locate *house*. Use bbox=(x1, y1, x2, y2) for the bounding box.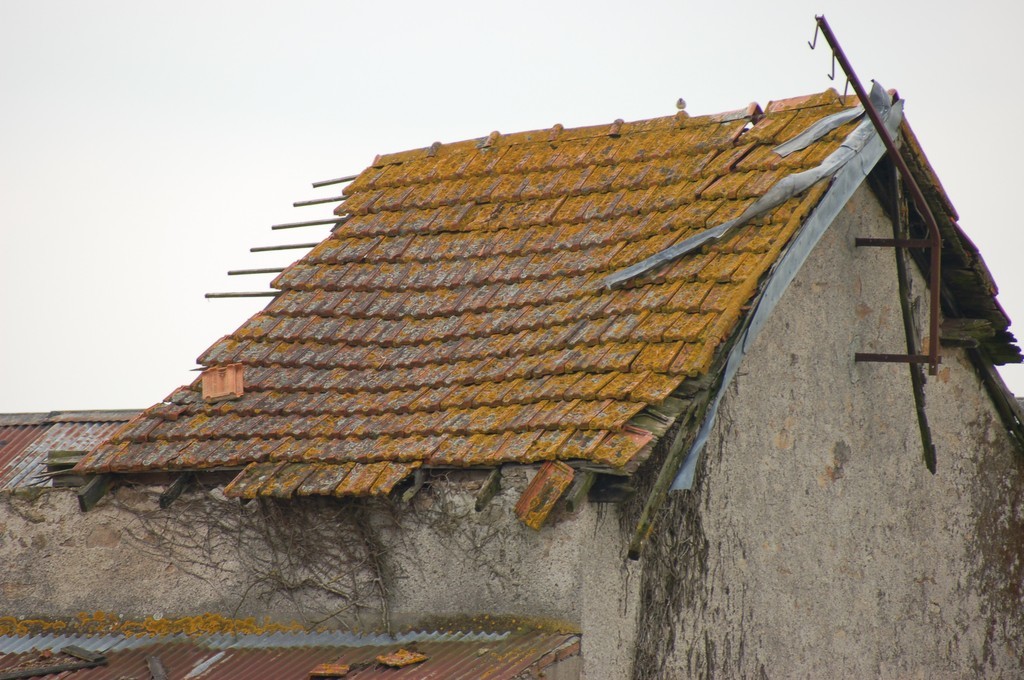
bbox=(0, 84, 1023, 679).
